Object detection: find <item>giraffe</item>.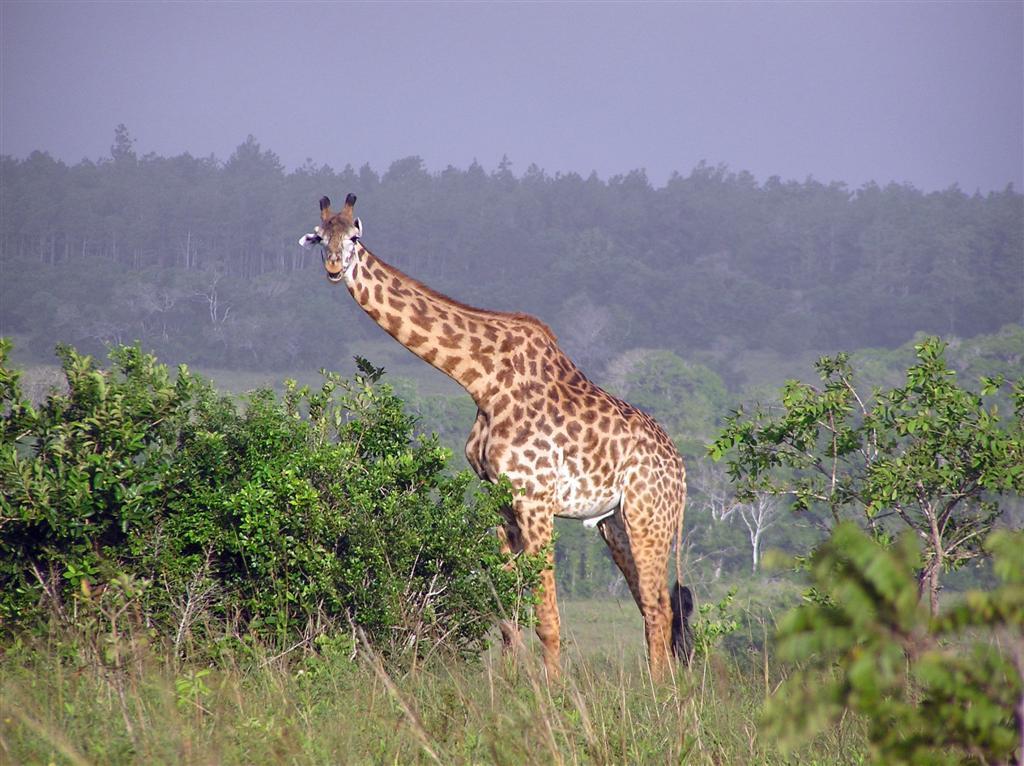
pyautogui.locateOnScreen(301, 191, 692, 695).
